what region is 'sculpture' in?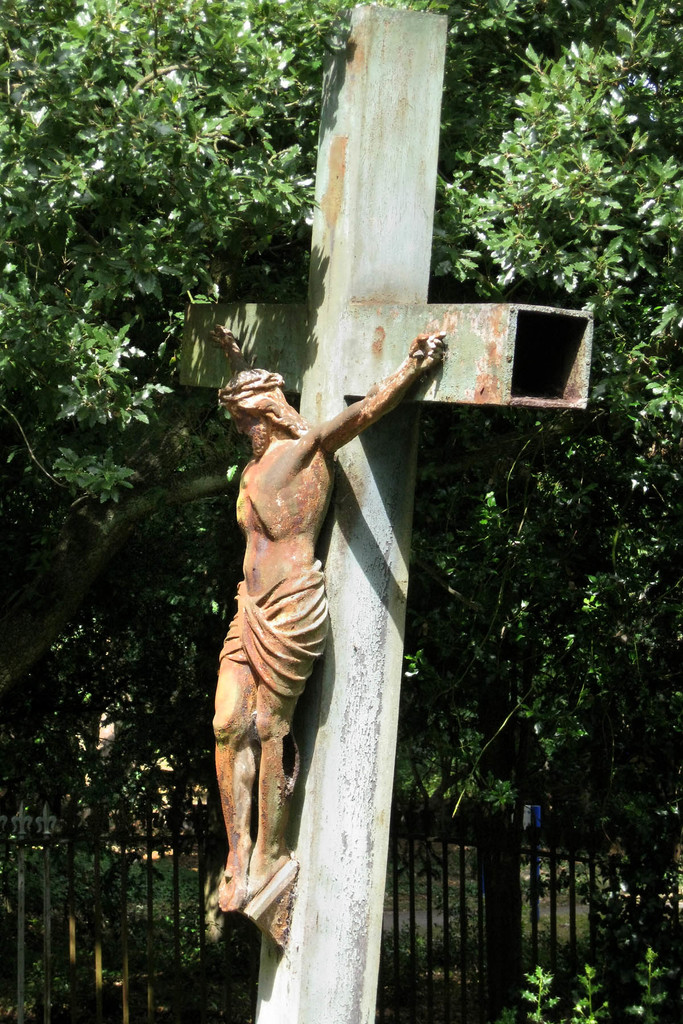
197,320,410,956.
